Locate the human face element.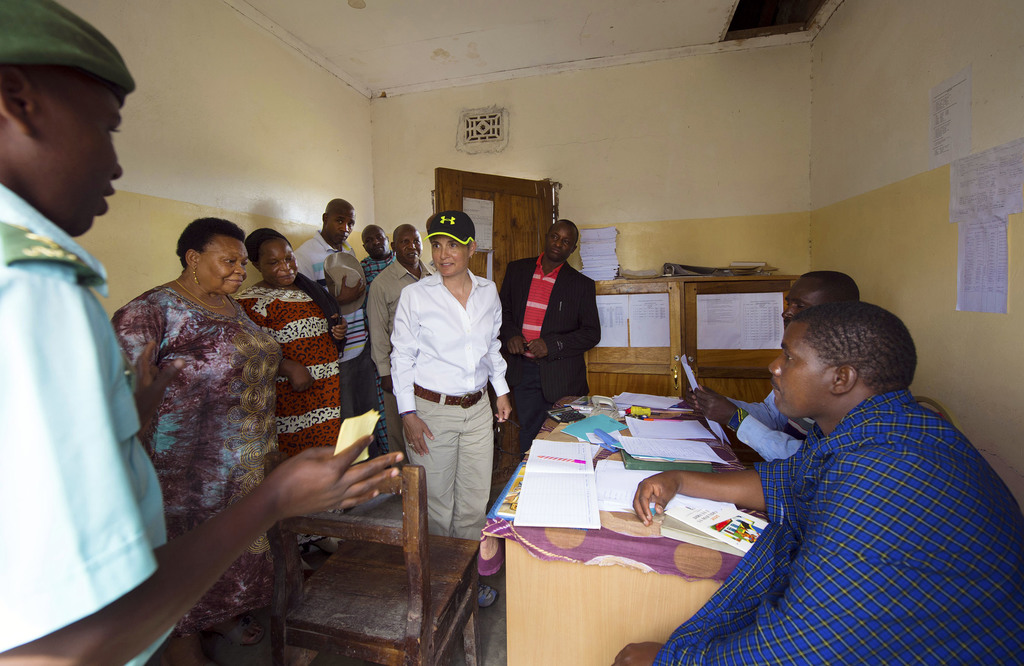
Element bbox: bbox=(257, 240, 300, 287).
